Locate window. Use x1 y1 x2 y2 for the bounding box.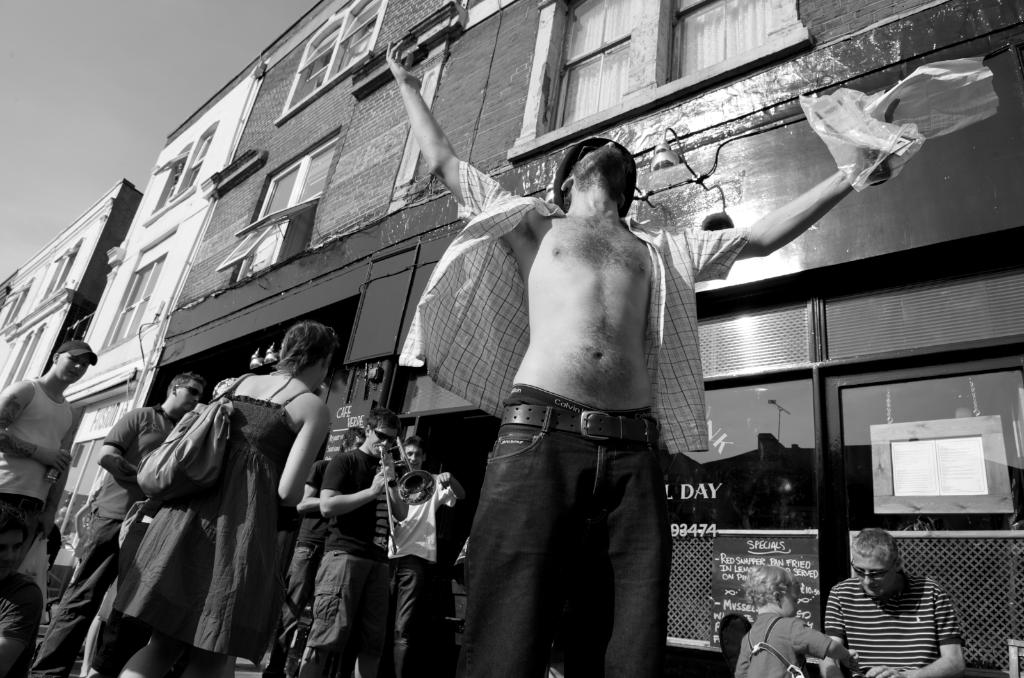
145 125 216 226.
